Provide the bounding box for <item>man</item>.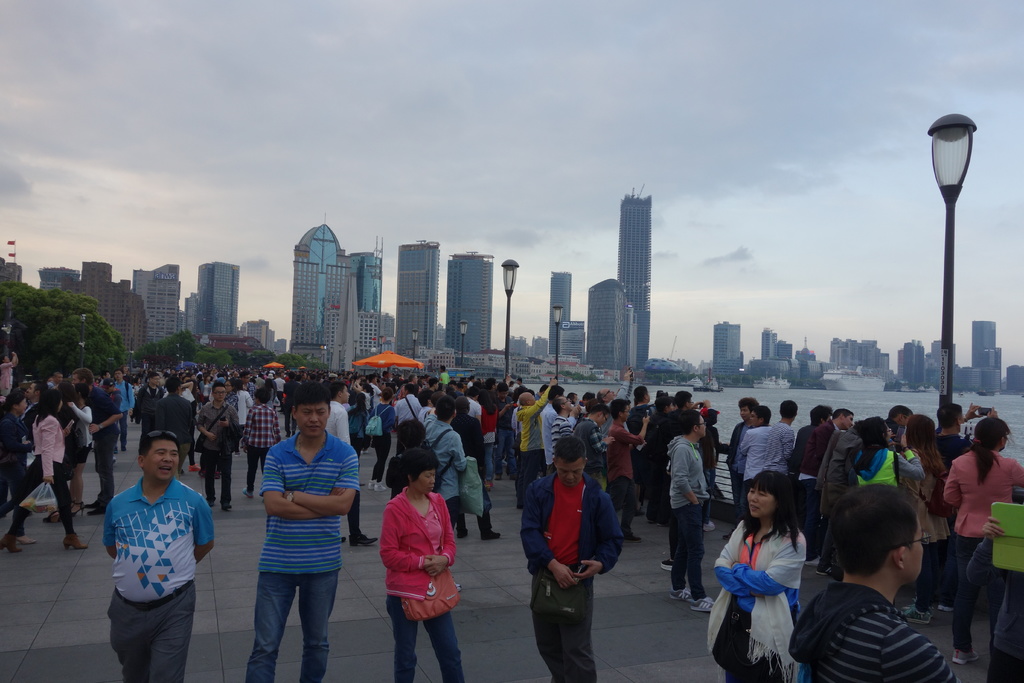
Rect(669, 410, 716, 611).
